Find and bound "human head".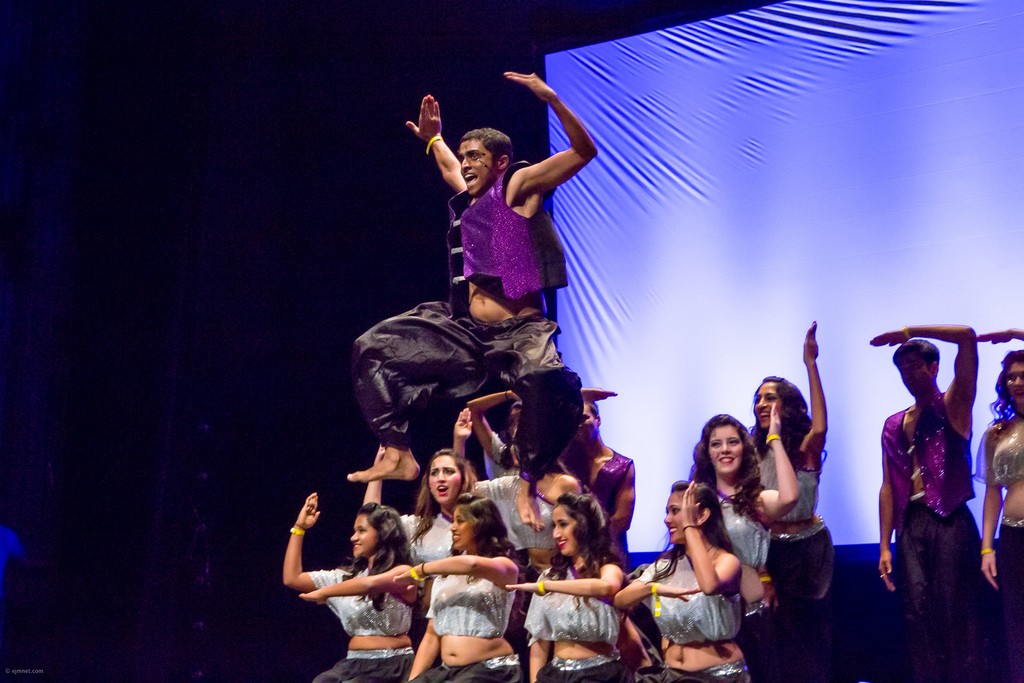
Bound: select_region(350, 500, 405, 562).
